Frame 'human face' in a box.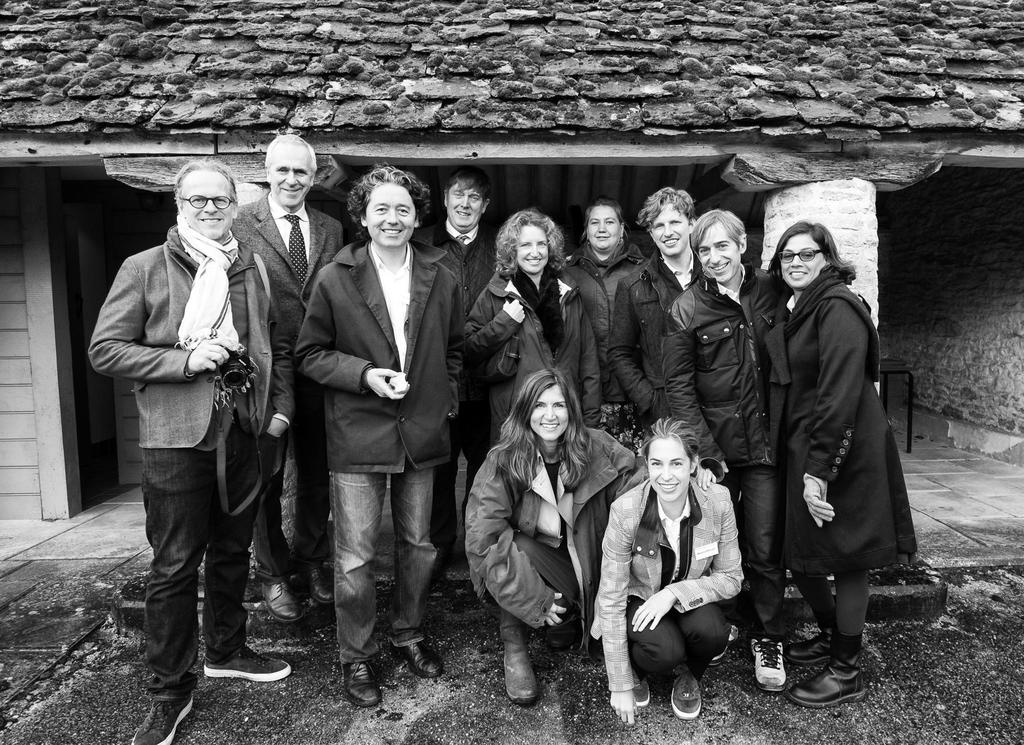
180/176/232/236.
